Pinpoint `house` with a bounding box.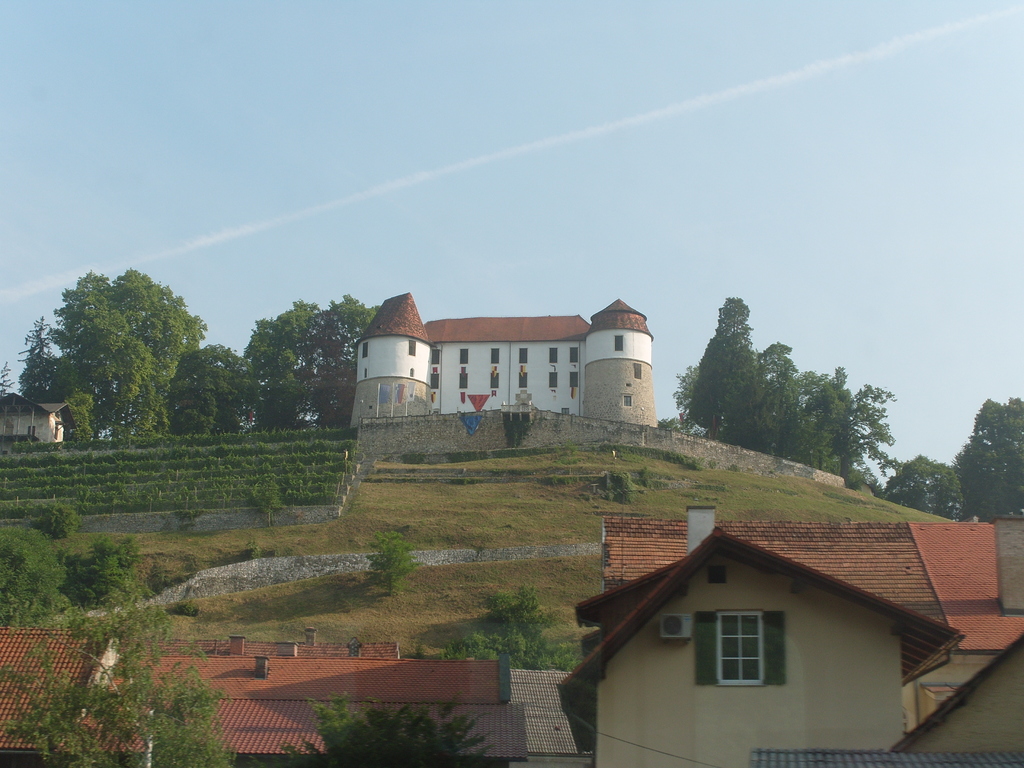
596:515:947:627.
